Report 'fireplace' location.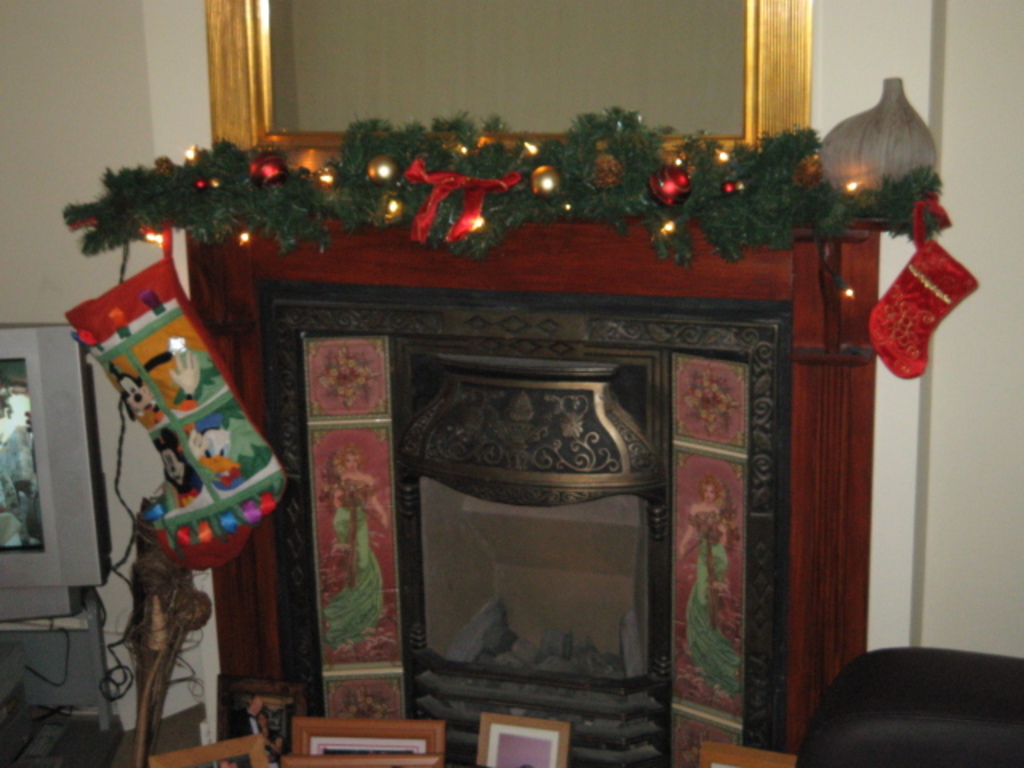
Report: 186,222,914,766.
